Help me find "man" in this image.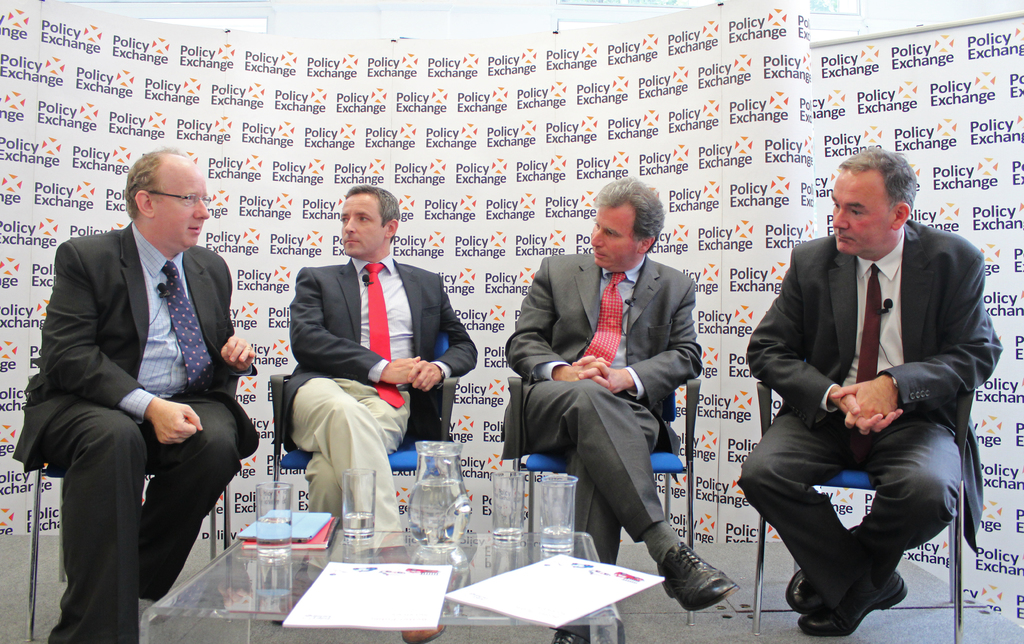
Found it: detection(499, 175, 740, 643).
